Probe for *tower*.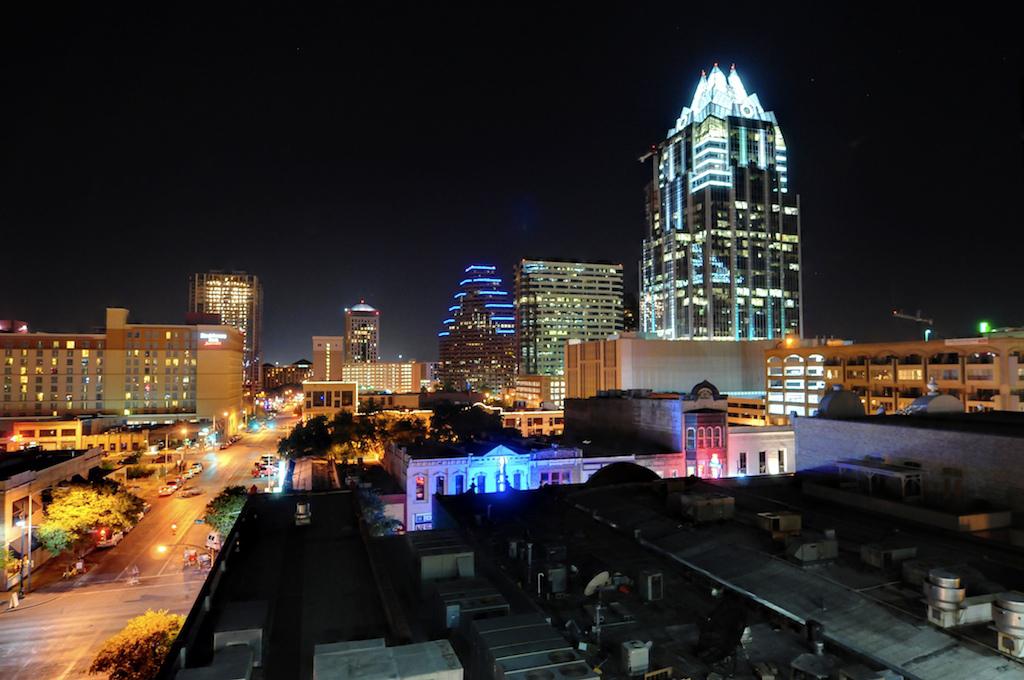
Probe result: l=514, t=266, r=617, b=411.
